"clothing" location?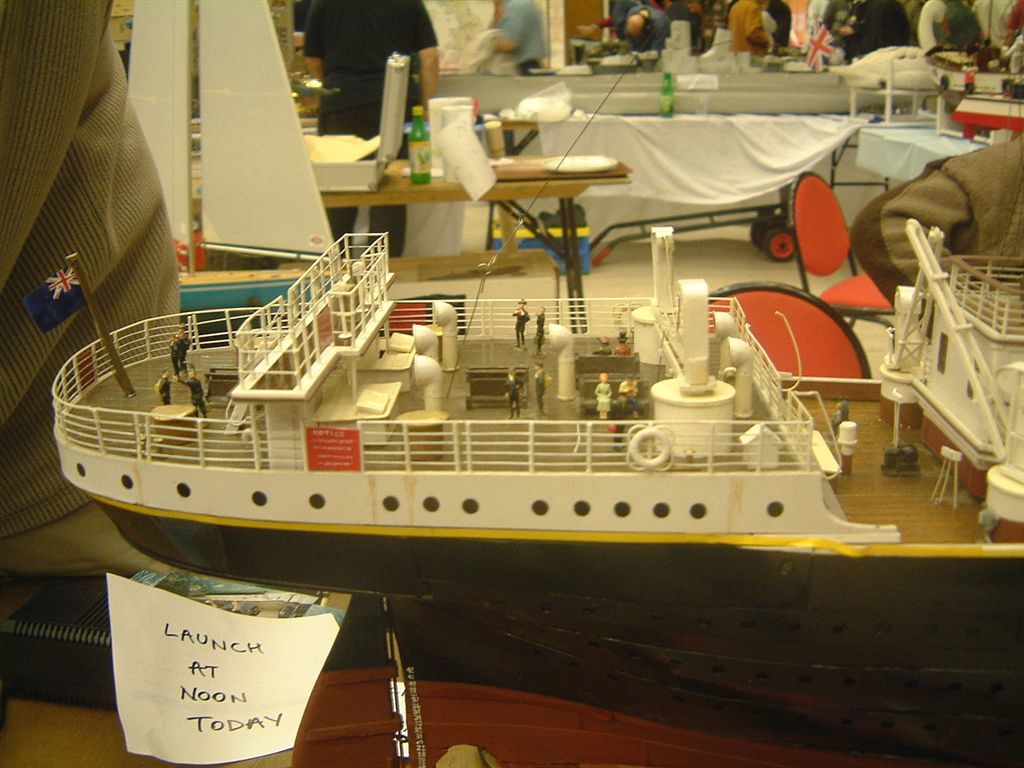
158, 379, 173, 403
